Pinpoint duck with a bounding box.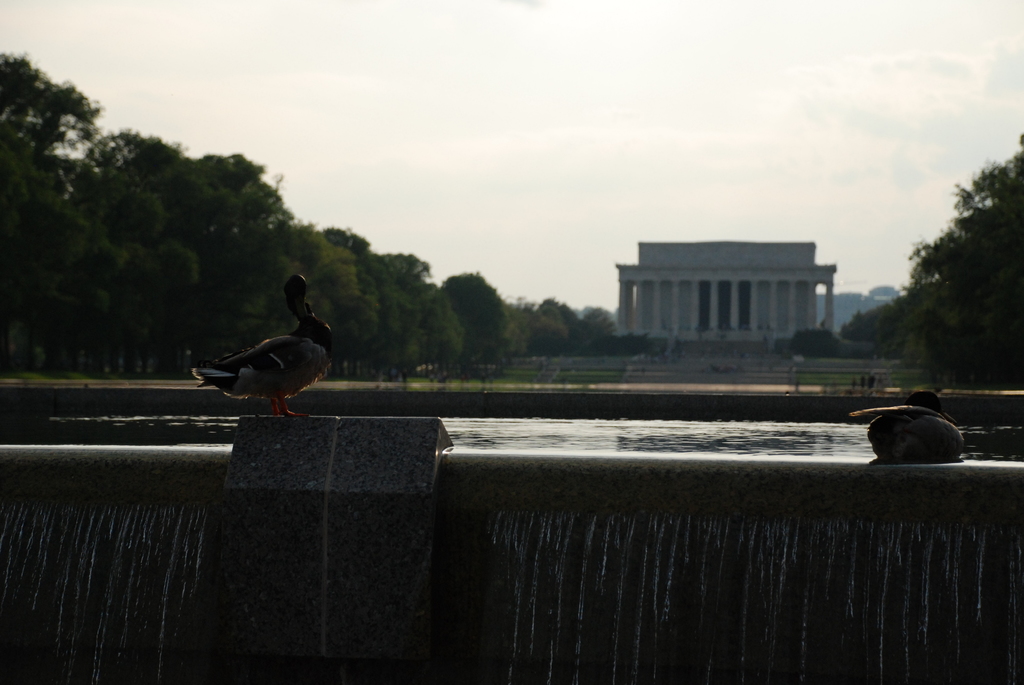
pyautogui.locateOnScreen(191, 272, 330, 413).
